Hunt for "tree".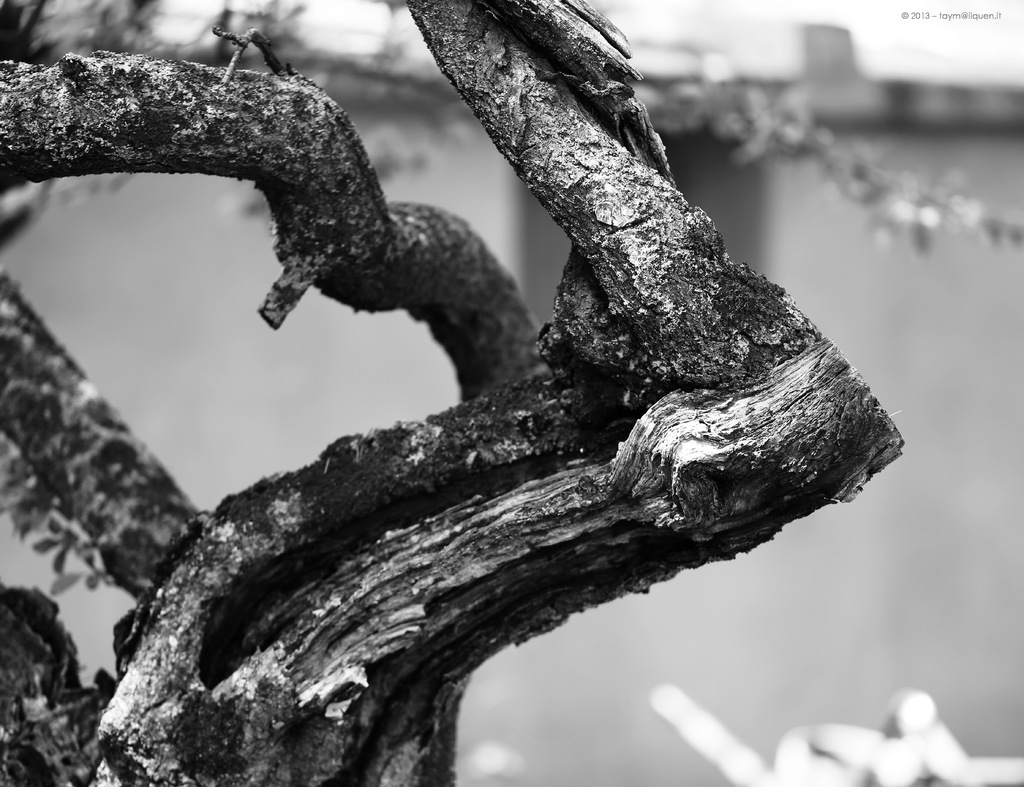
Hunted down at (0,0,906,783).
